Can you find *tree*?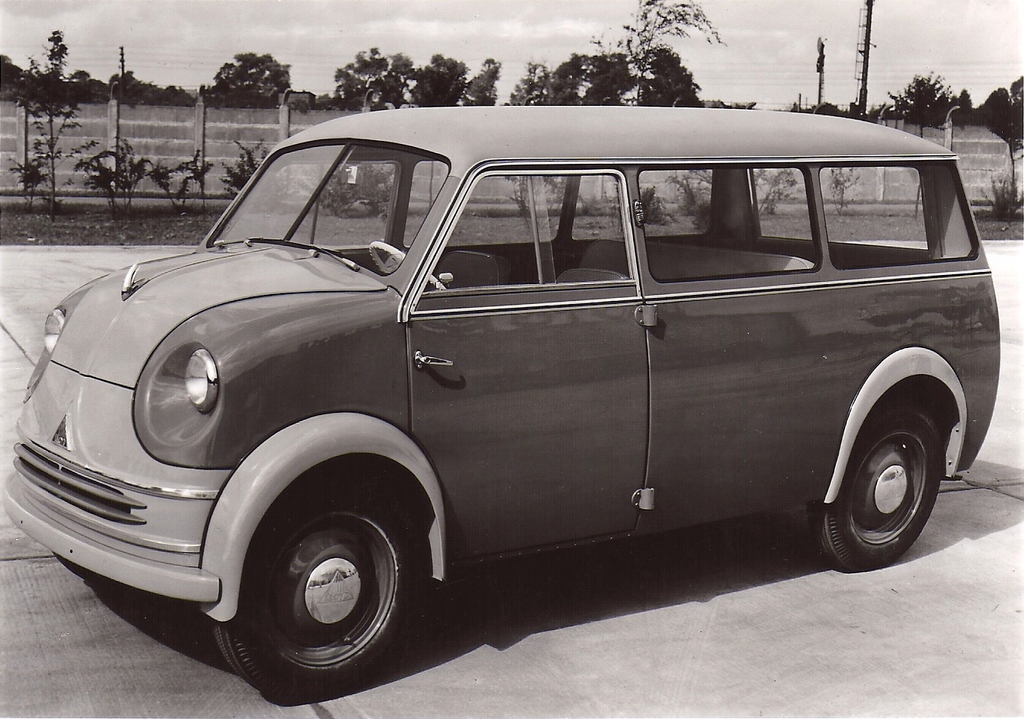
Yes, bounding box: 887/73/955/133.
